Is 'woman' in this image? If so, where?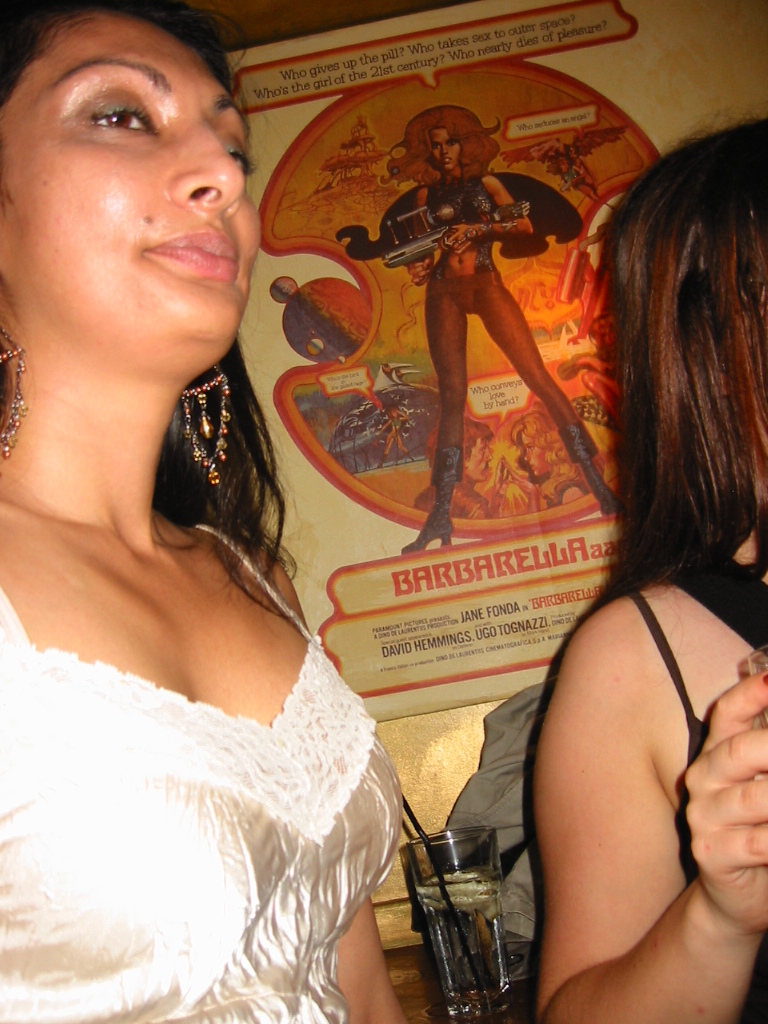
Yes, at (x1=527, y1=123, x2=767, y2=1023).
